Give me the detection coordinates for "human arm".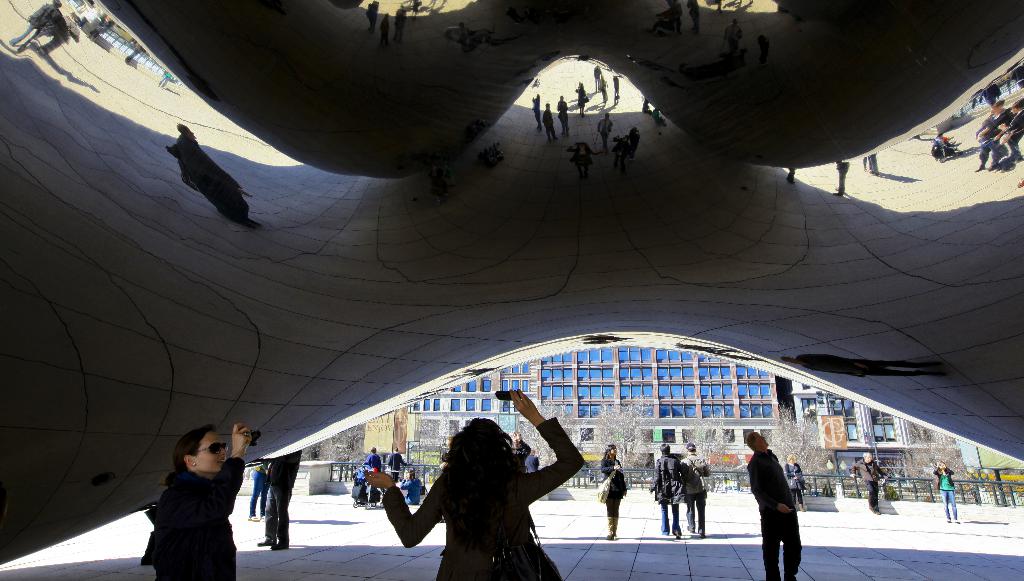
box=[360, 455, 370, 469].
